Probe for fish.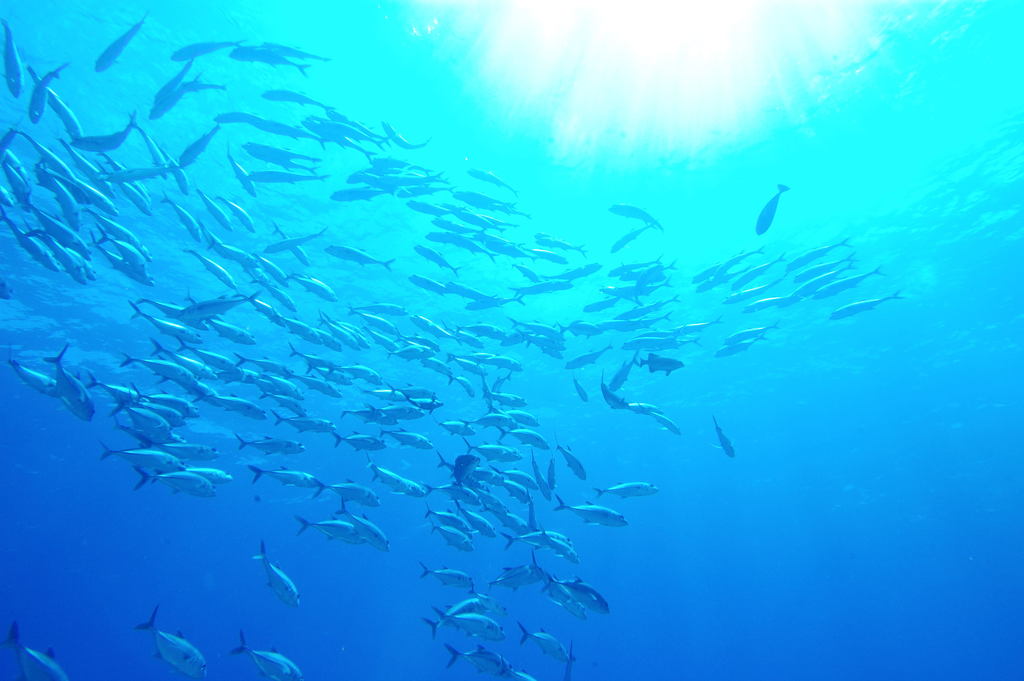
Probe result: pyautogui.locateOnScreen(613, 203, 663, 231).
